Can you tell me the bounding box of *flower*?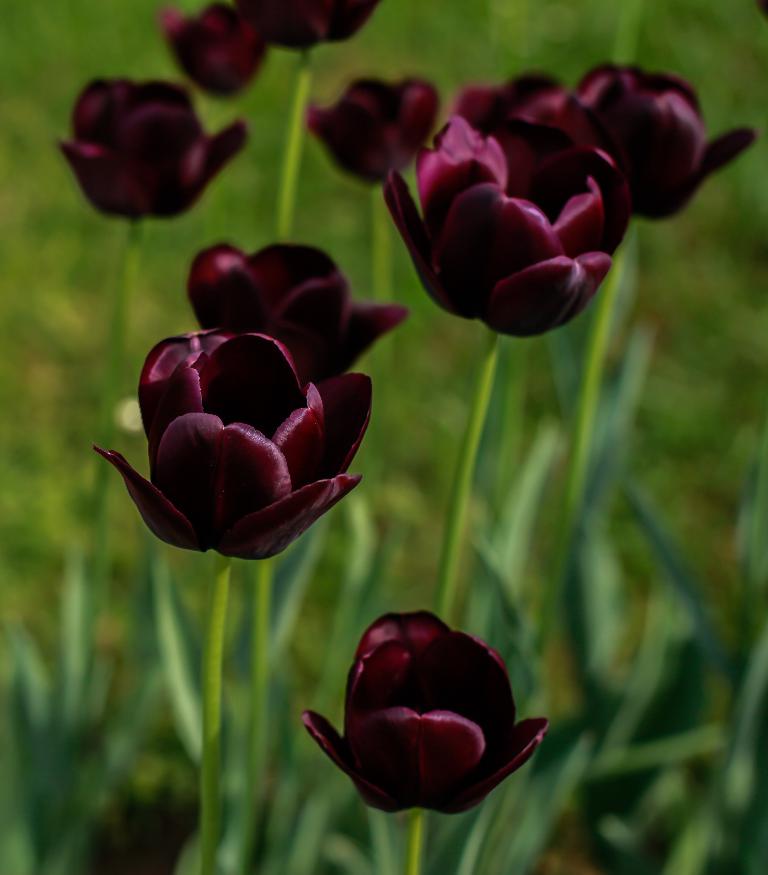
[54,72,252,226].
